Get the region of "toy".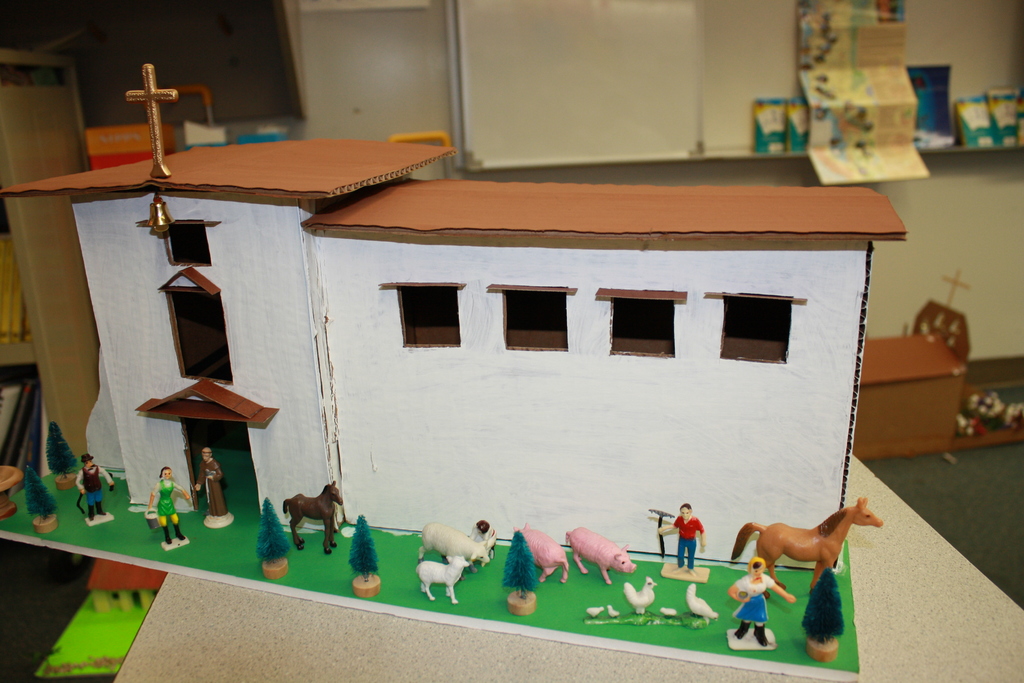
[648,499,712,582].
